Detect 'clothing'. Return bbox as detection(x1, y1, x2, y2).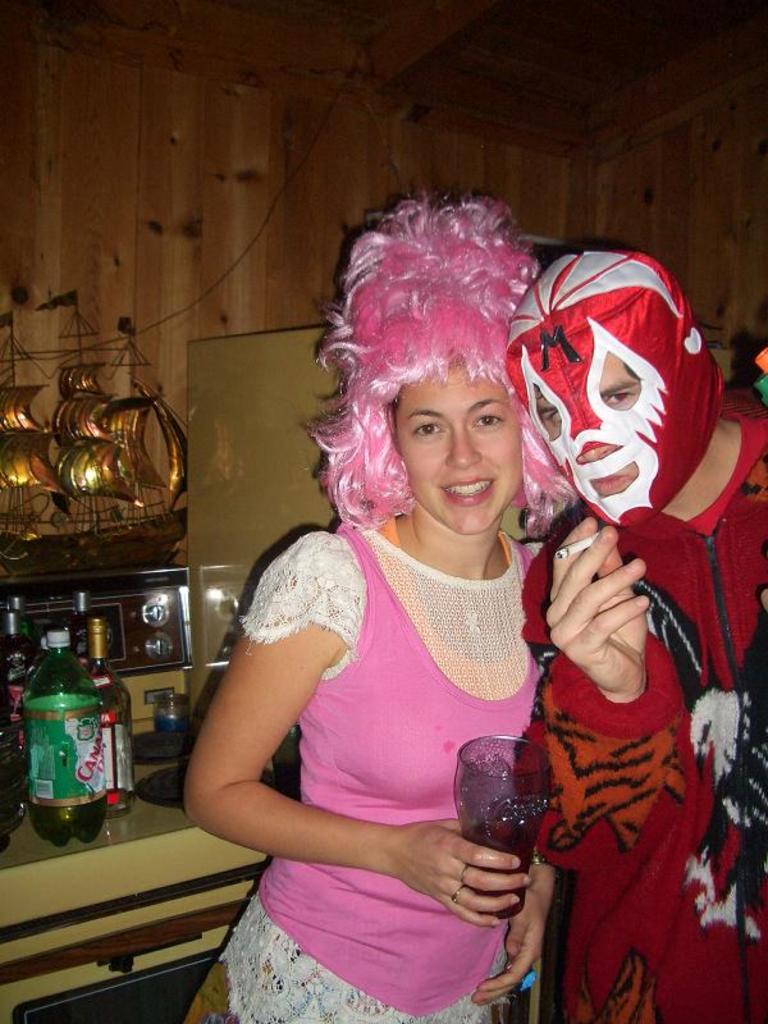
detection(214, 485, 561, 974).
